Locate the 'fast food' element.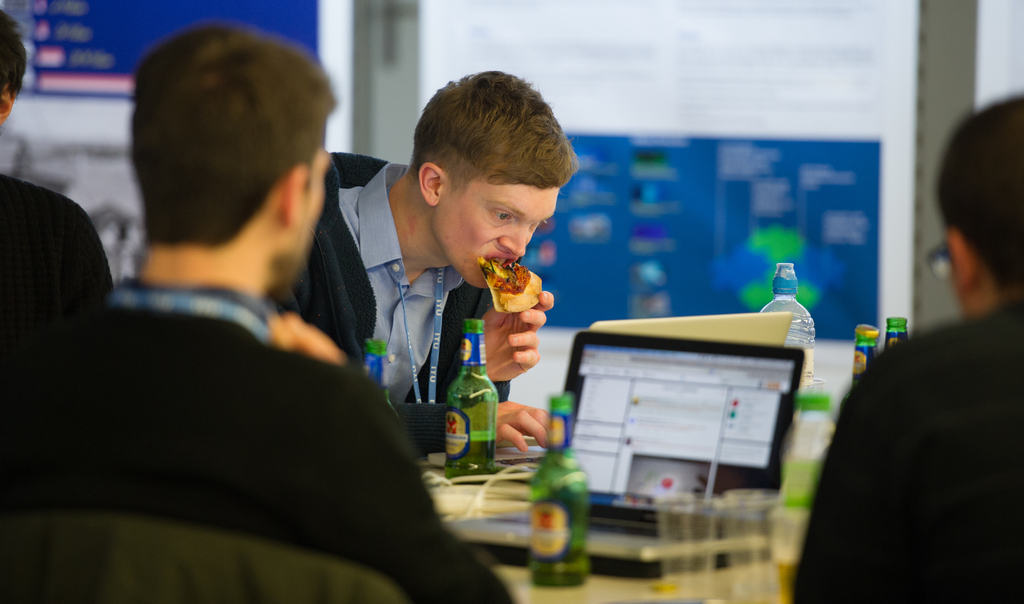
Element bbox: 477,255,559,320.
